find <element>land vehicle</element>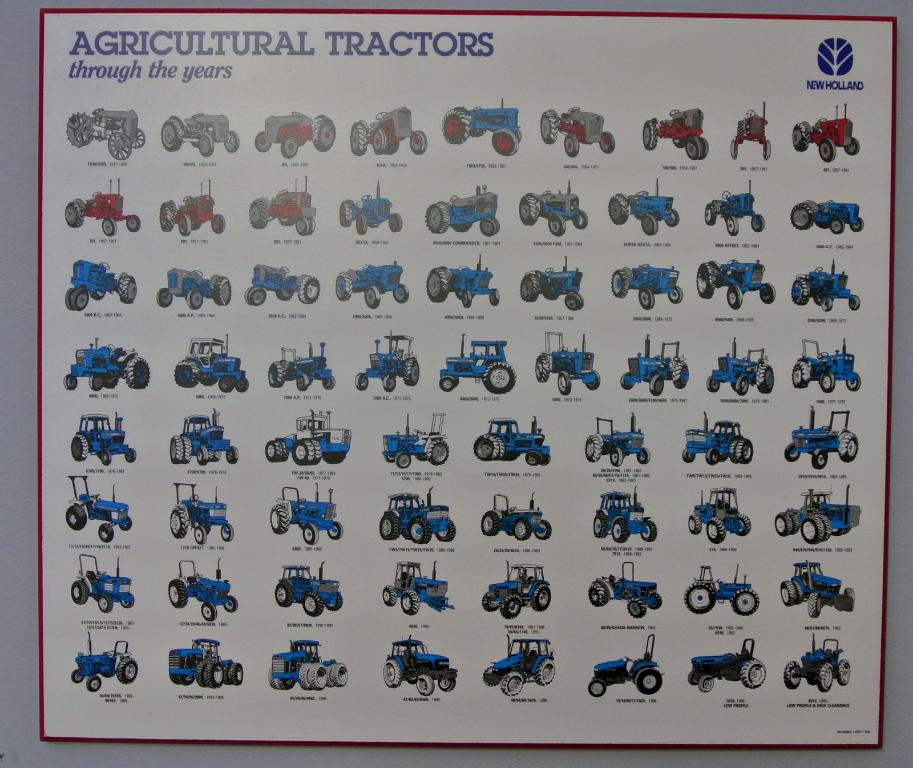
rect(168, 637, 244, 688)
